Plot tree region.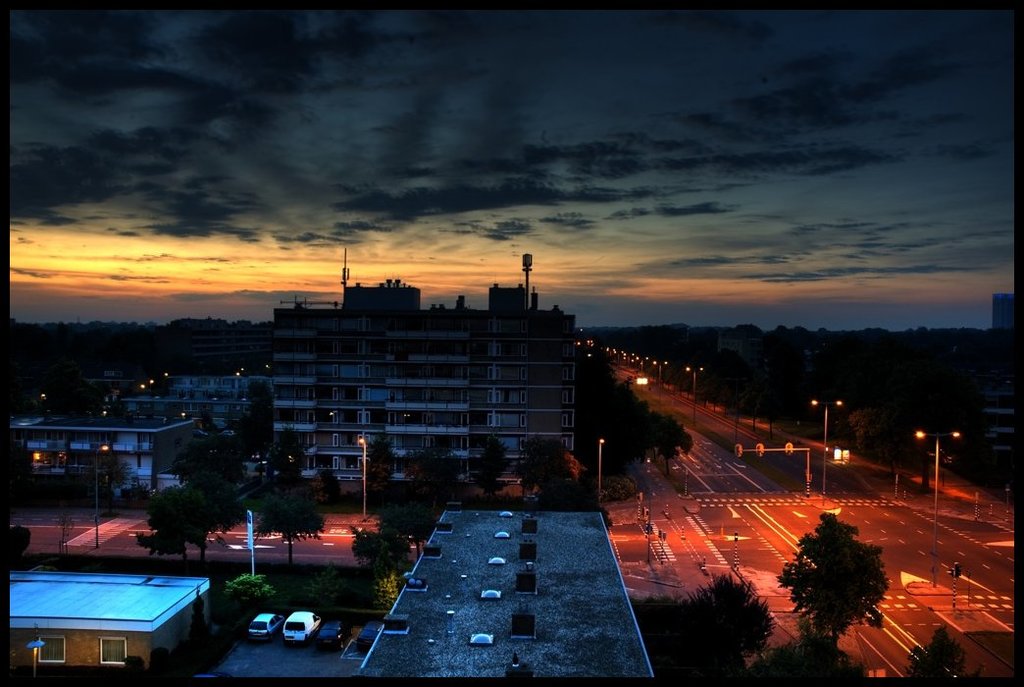
Plotted at [x1=6, y1=521, x2=30, y2=558].
